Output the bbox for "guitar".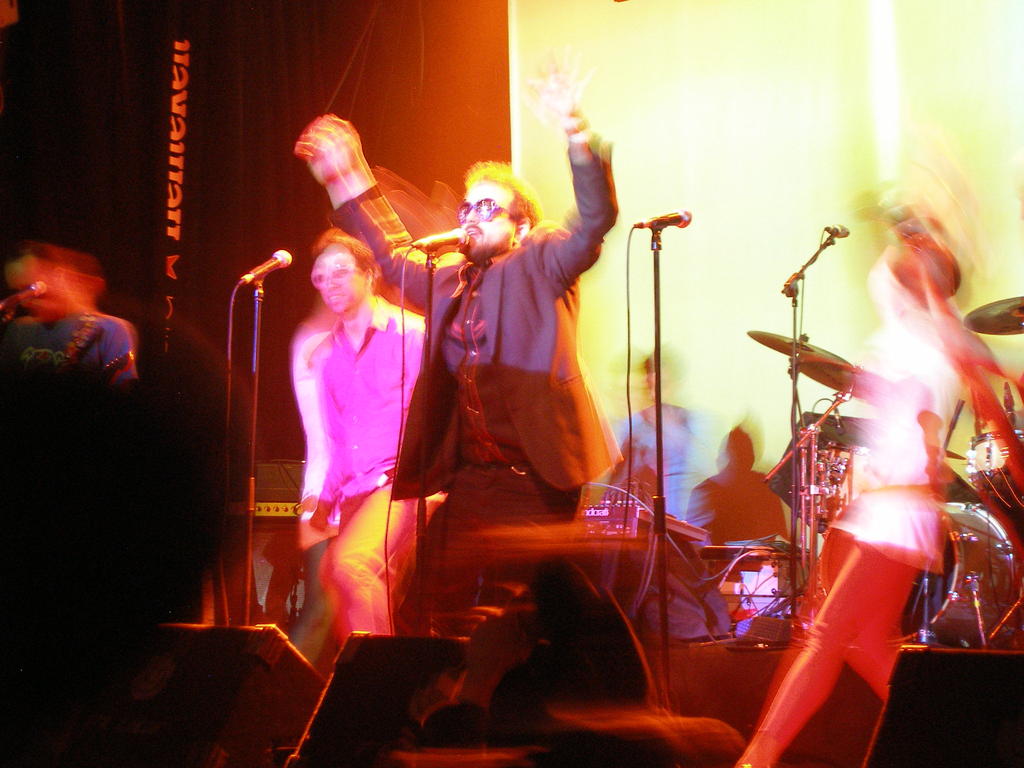
region(95, 342, 140, 388).
